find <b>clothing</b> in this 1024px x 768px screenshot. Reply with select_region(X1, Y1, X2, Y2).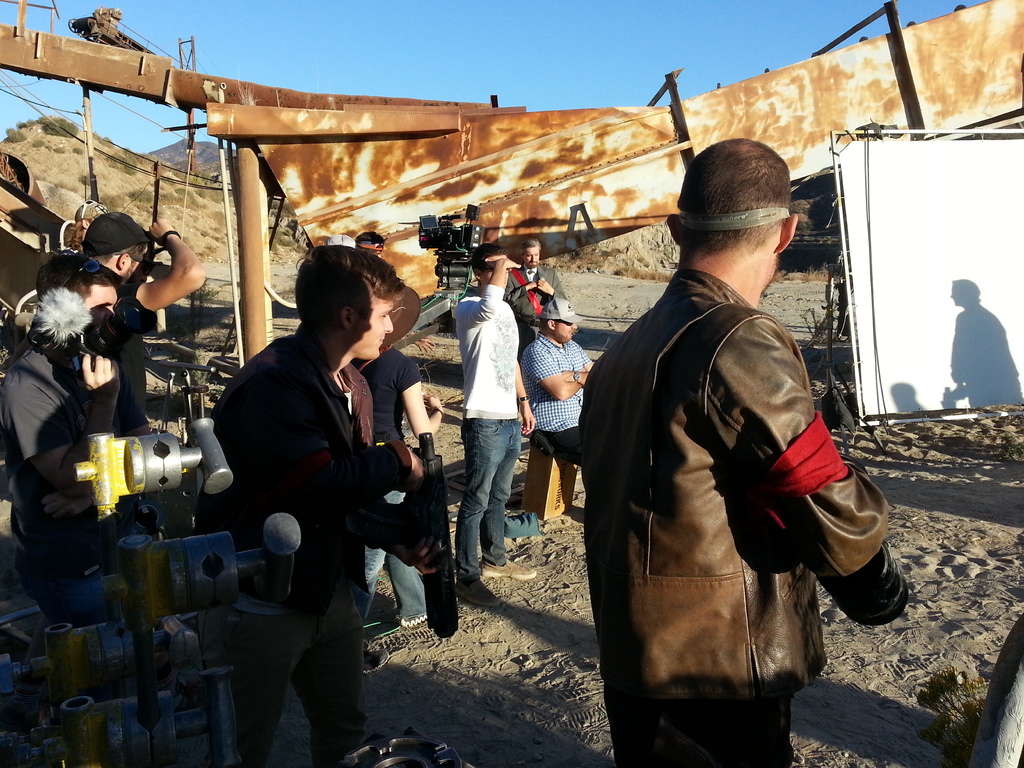
select_region(449, 276, 524, 582).
